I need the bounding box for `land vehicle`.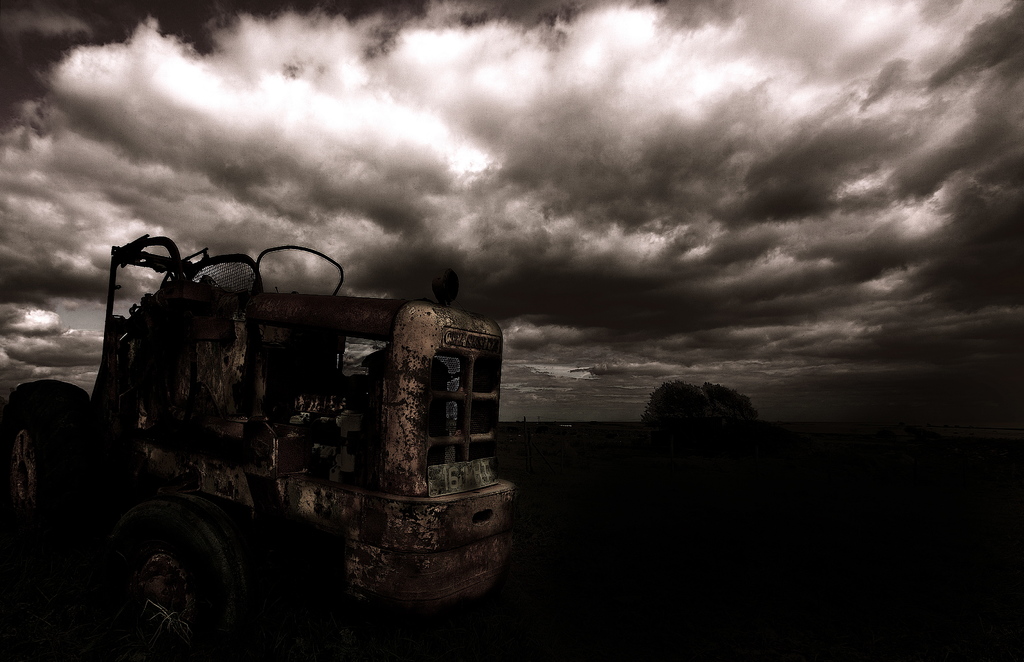
Here it is: x1=98 y1=246 x2=539 y2=626.
